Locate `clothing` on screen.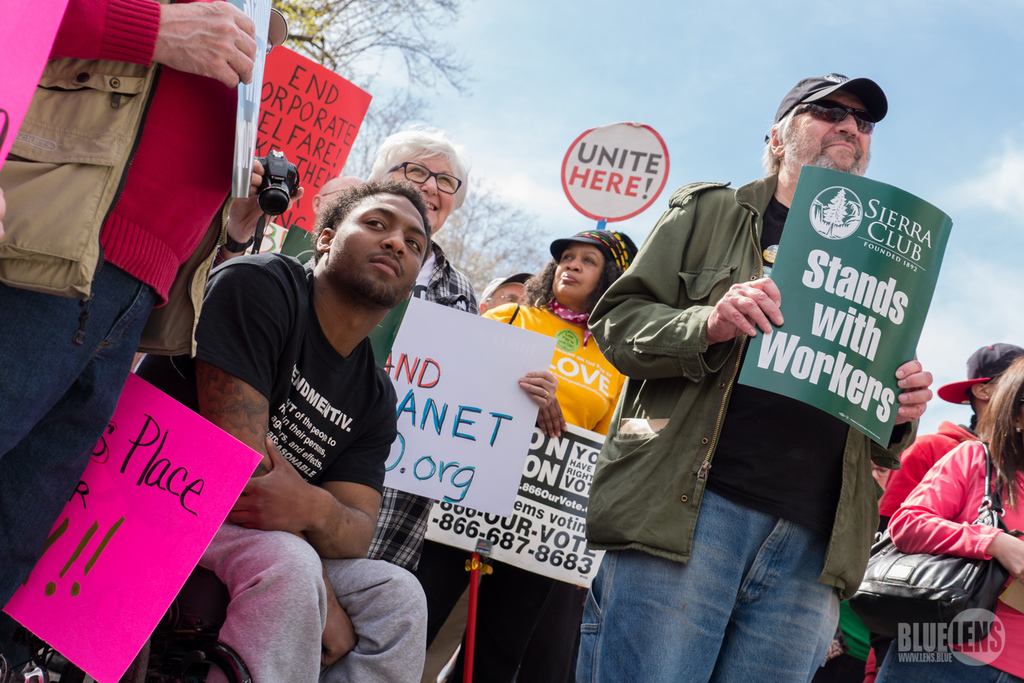
On screen at (left=409, top=230, right=477, bottom=306).
